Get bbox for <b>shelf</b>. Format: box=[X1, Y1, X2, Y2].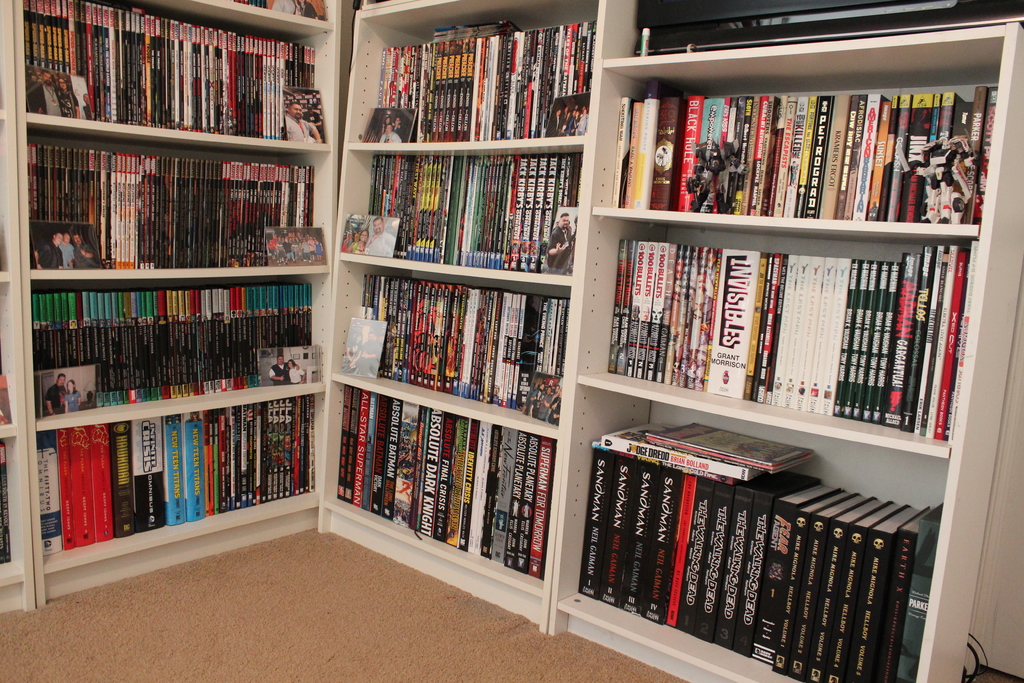
box=[8, 49, 336, 544].
